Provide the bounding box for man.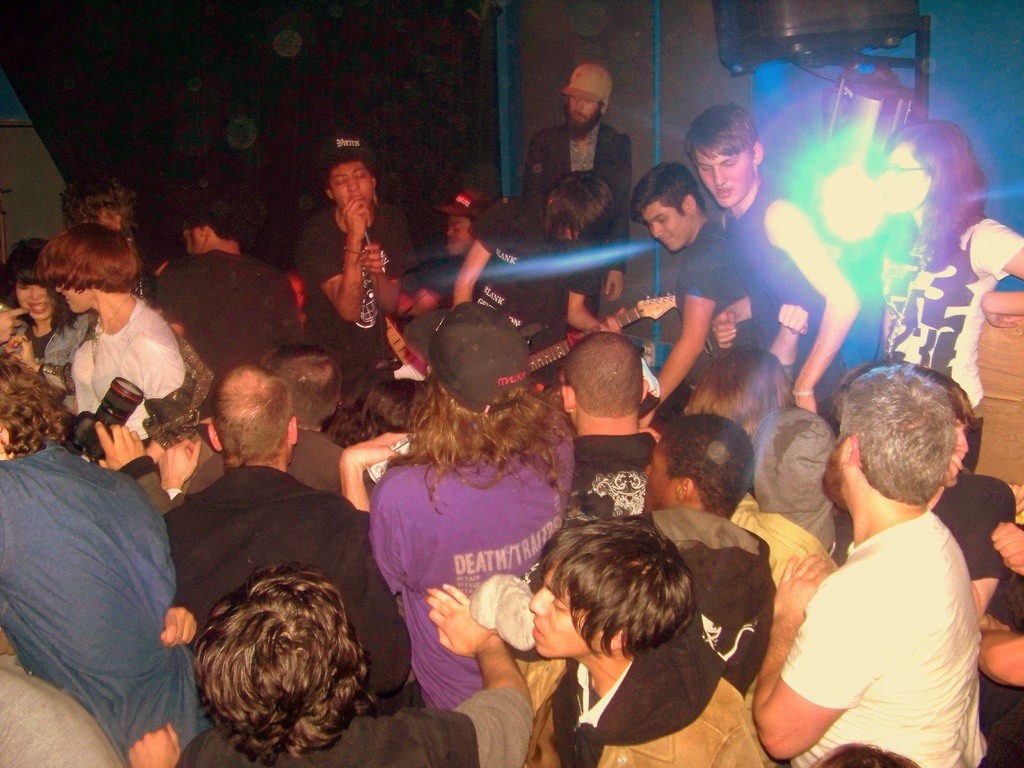
{"left": 290, "top": 138, "right": 414, "bottom": 380}.
